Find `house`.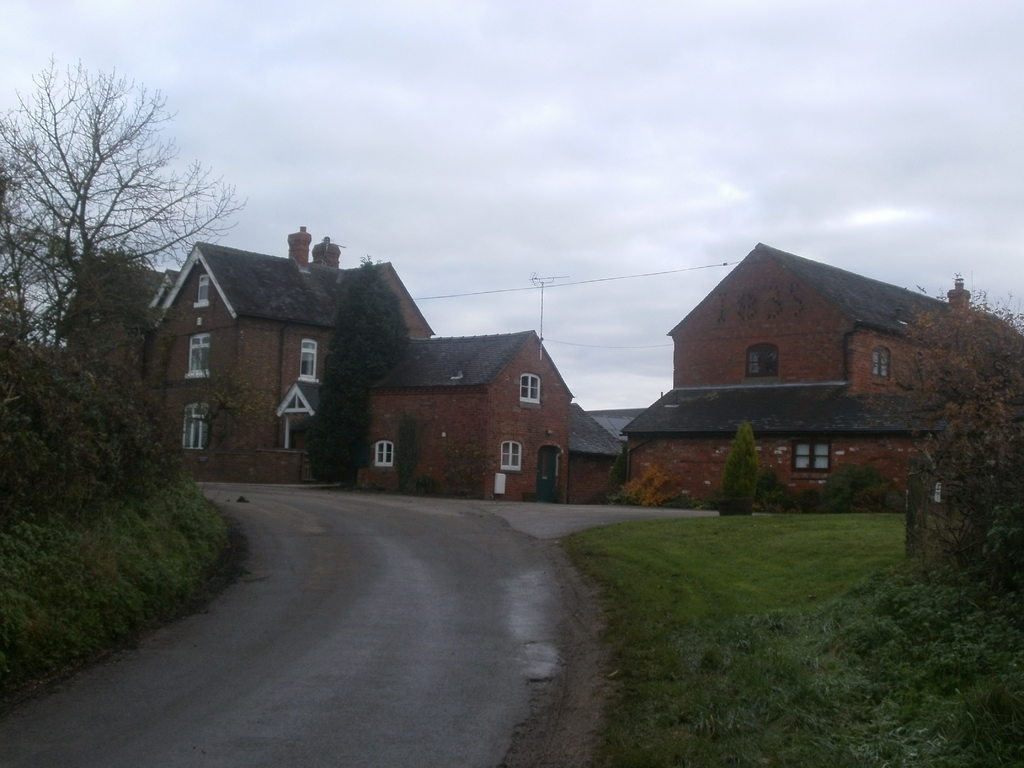
x1=671 y1=235 x2=1023 y2=396.
